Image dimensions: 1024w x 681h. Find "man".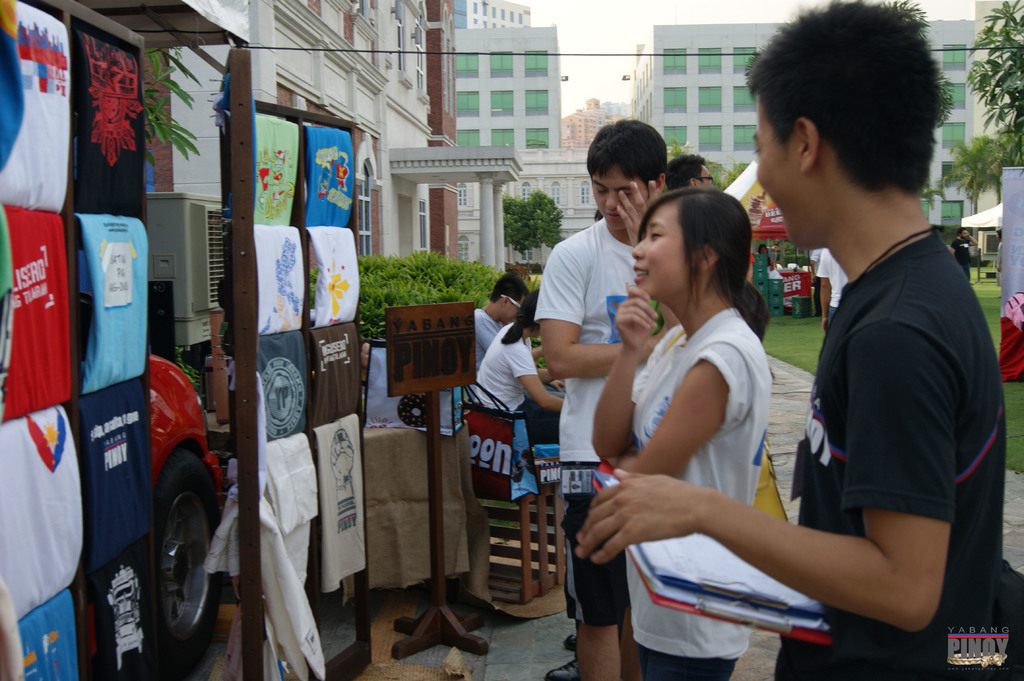
<region>470, 272, 570, 389</region>.
